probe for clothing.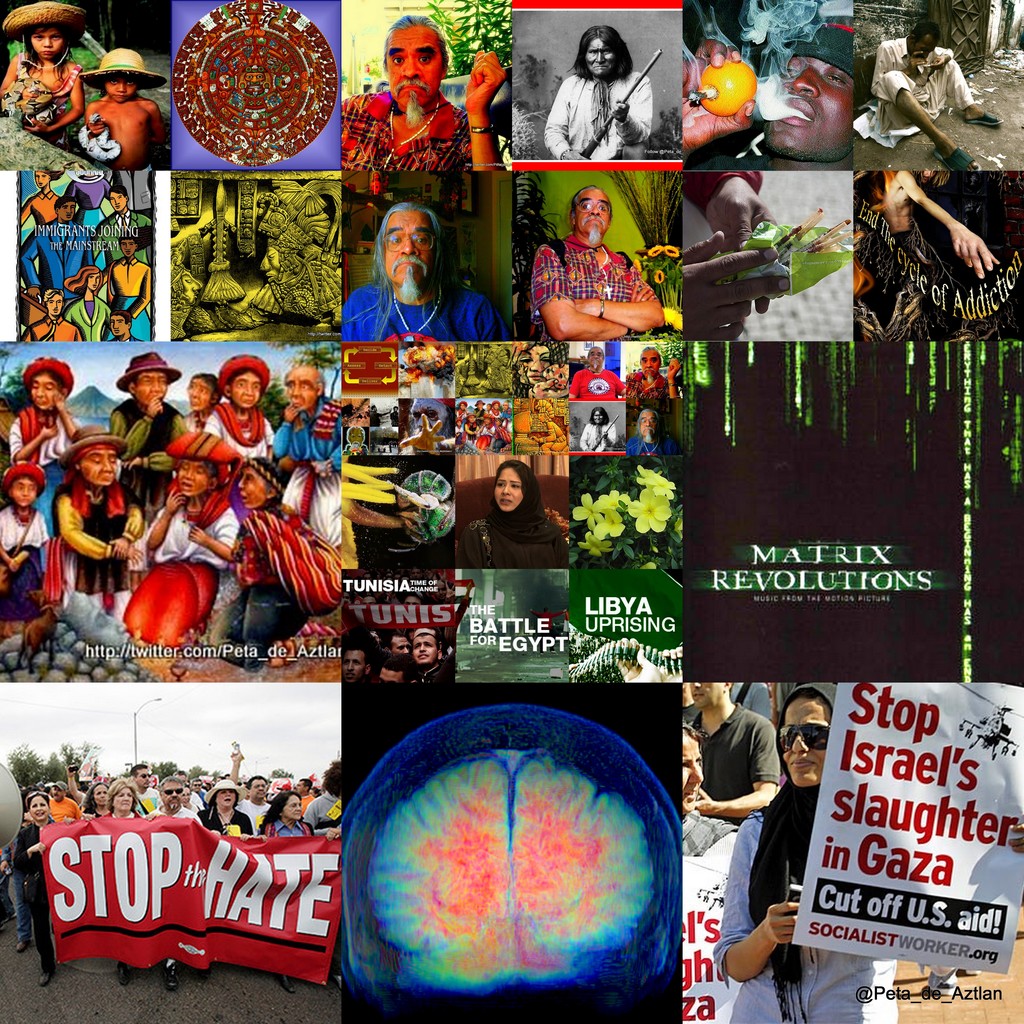
Probe result: 344/89/489/173.
